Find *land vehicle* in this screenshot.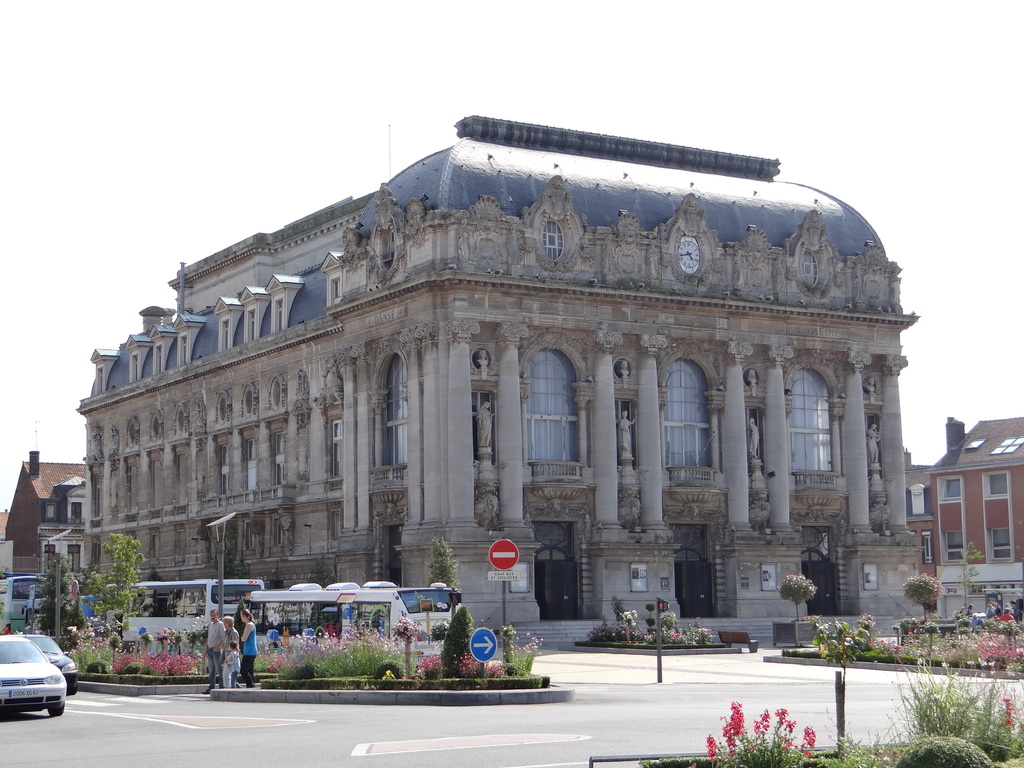
The bounding box for *land vehicle* is 0/637/64/717.
